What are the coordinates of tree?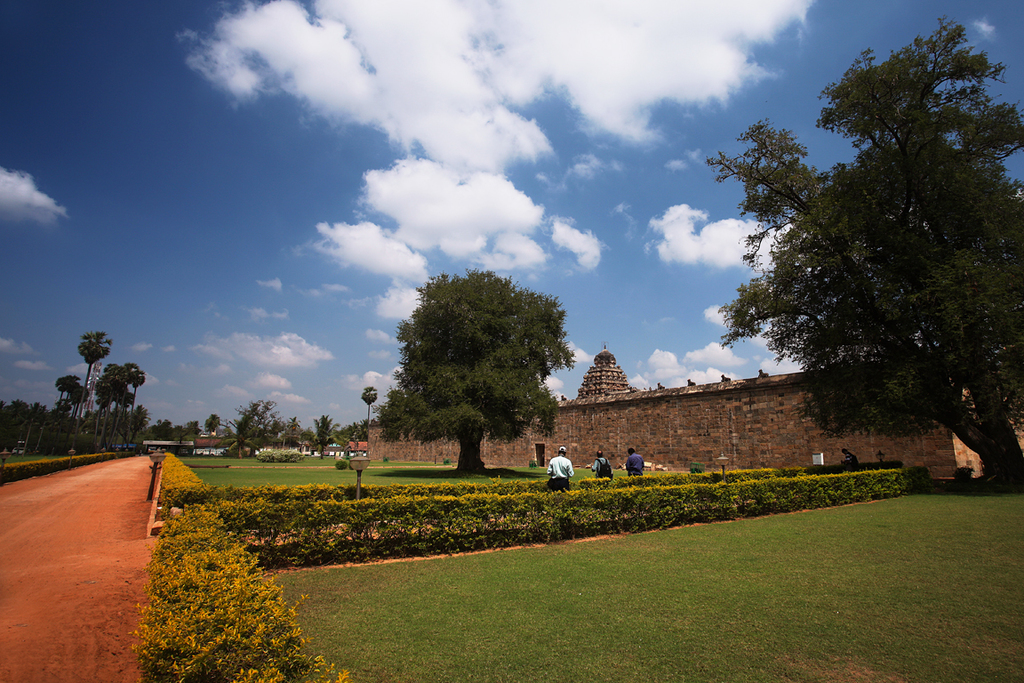
l=361, t=383, r=381, b=437.
